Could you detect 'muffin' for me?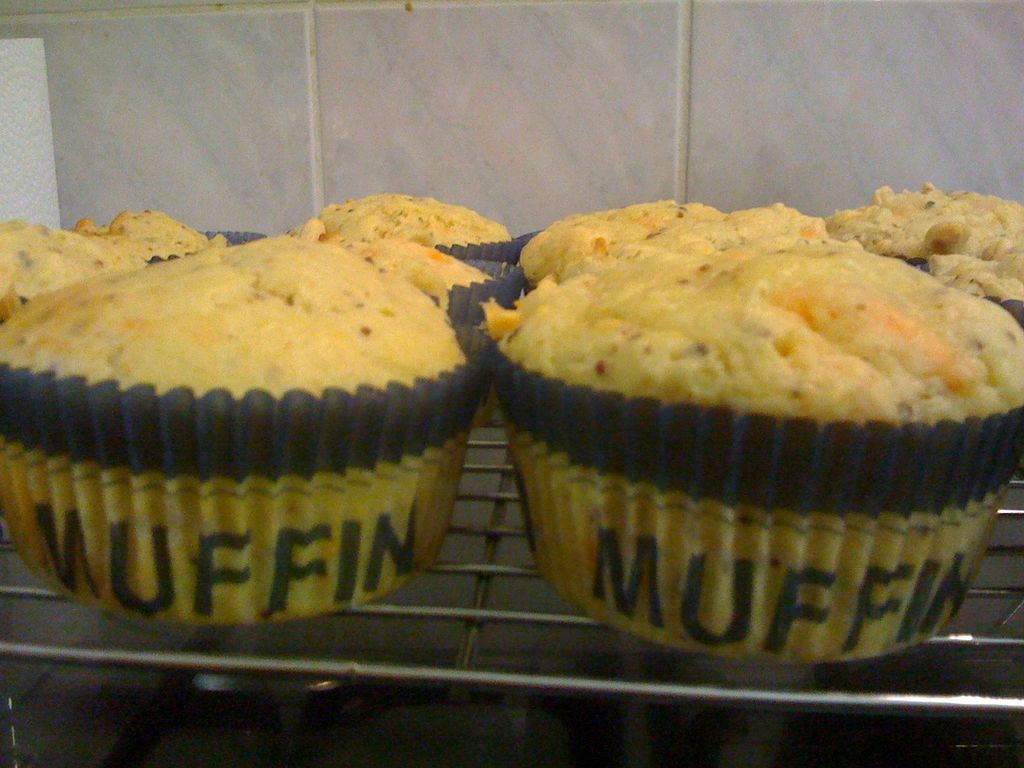
Detection result: bbox(66, 206, 252, 267).
